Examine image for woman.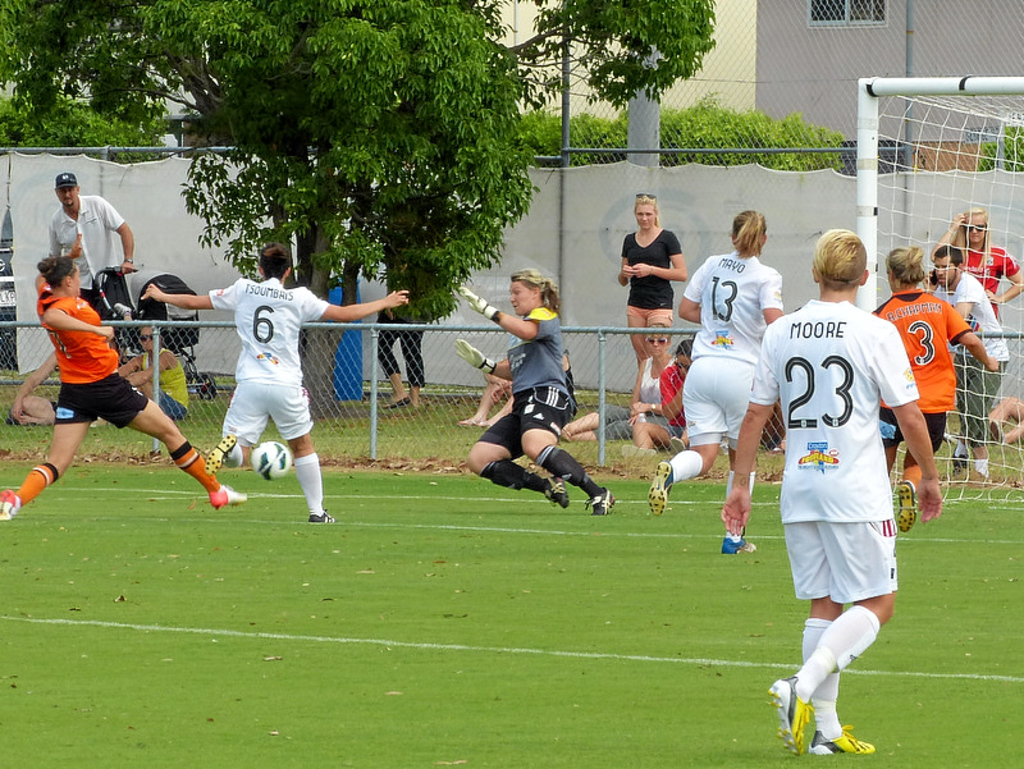
Examination result: [561, 335, 676, 439].
